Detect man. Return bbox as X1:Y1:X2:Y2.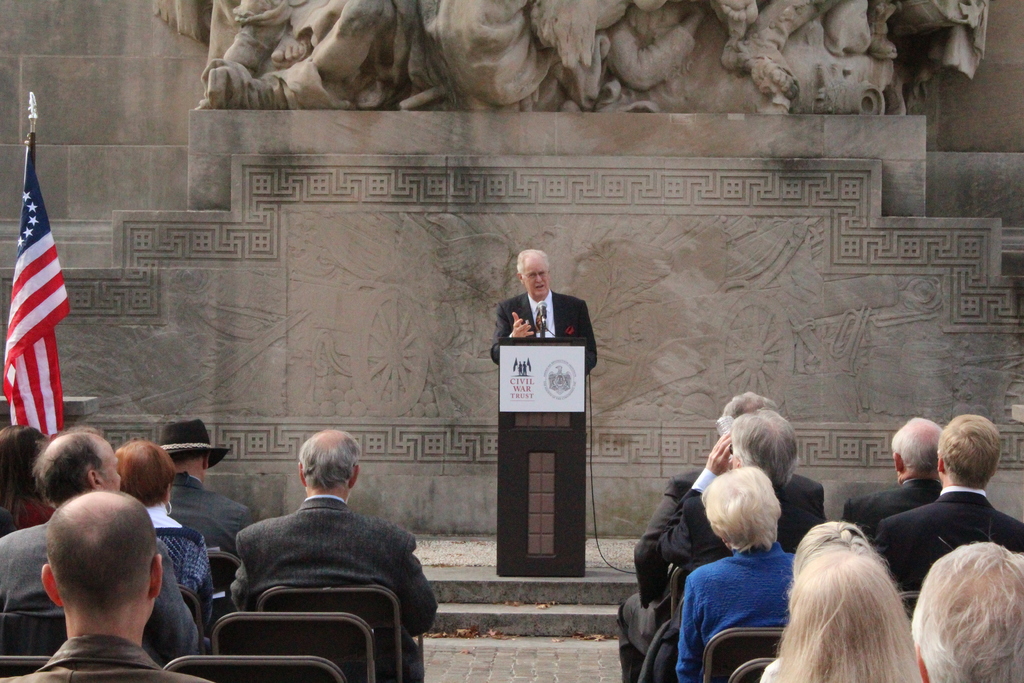
617:390:826:682.
